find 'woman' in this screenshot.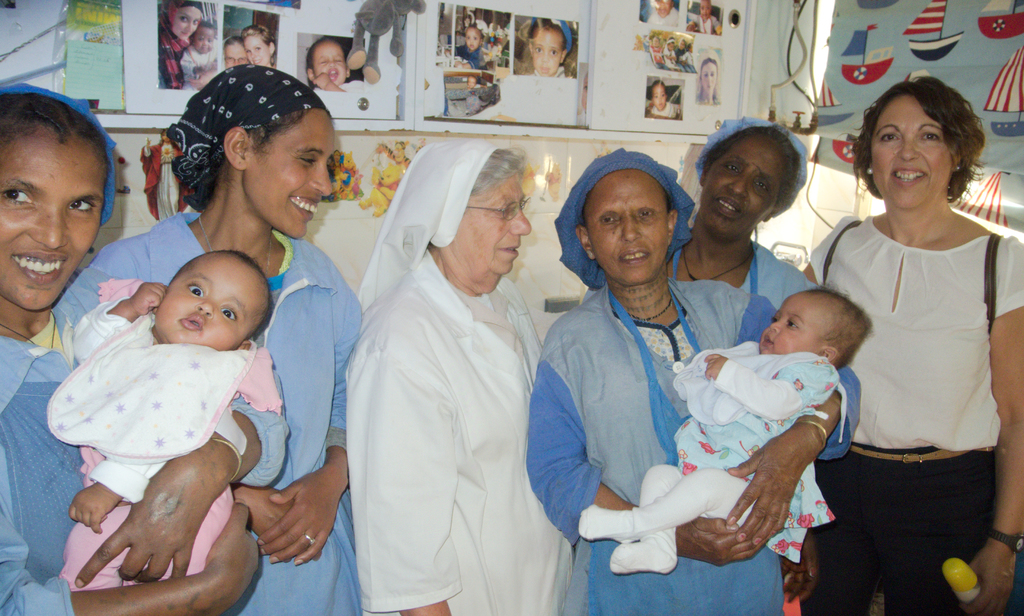
The bounding box for 'woman' is 335/133/586/615.
